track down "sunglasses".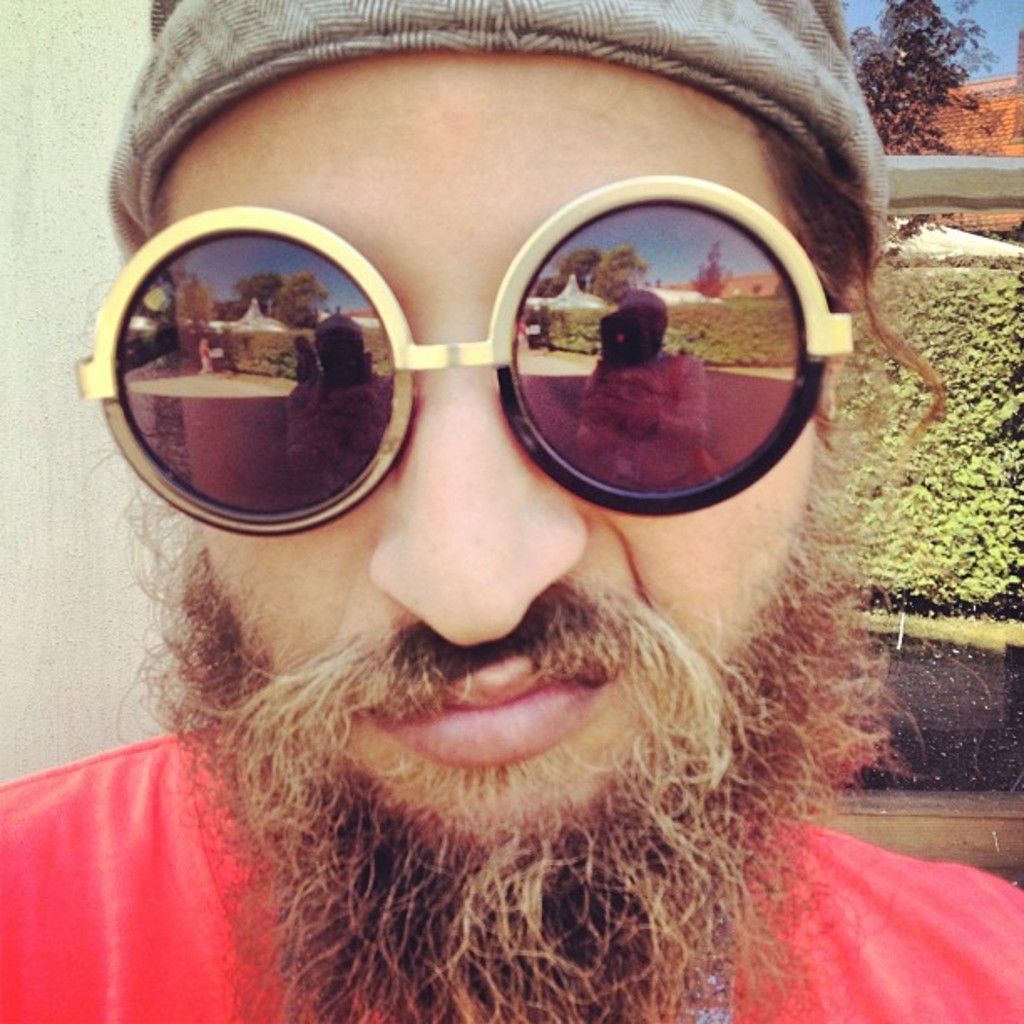
Tracked to x1=67 y1=171 x2=882 y2=554.
